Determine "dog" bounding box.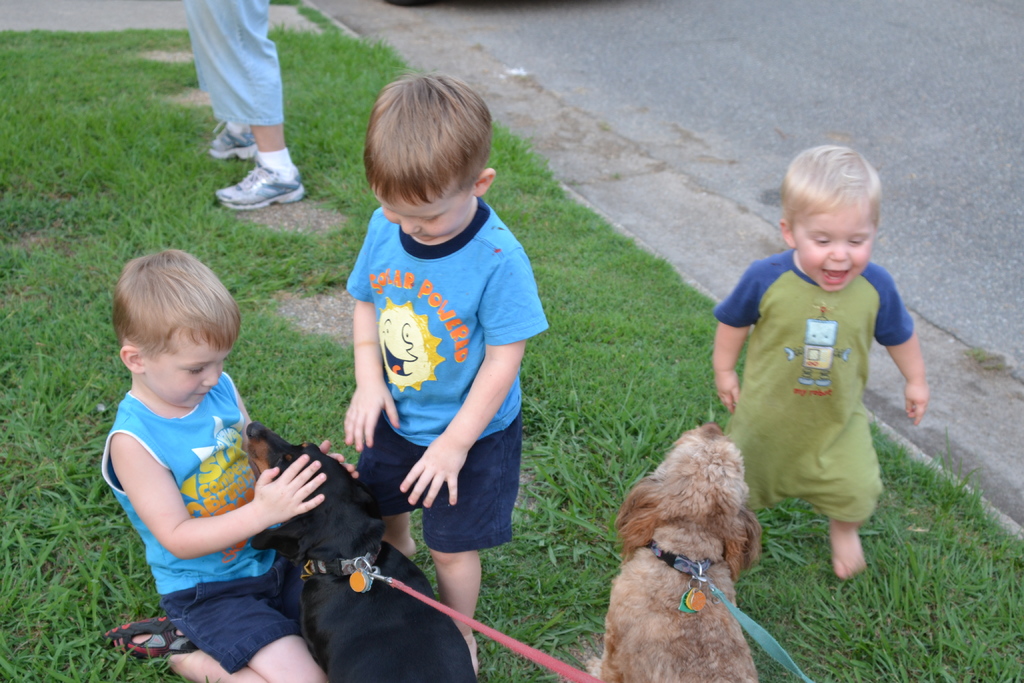
Determined: [x1=246, y1=417, x2=476, y2=682].
